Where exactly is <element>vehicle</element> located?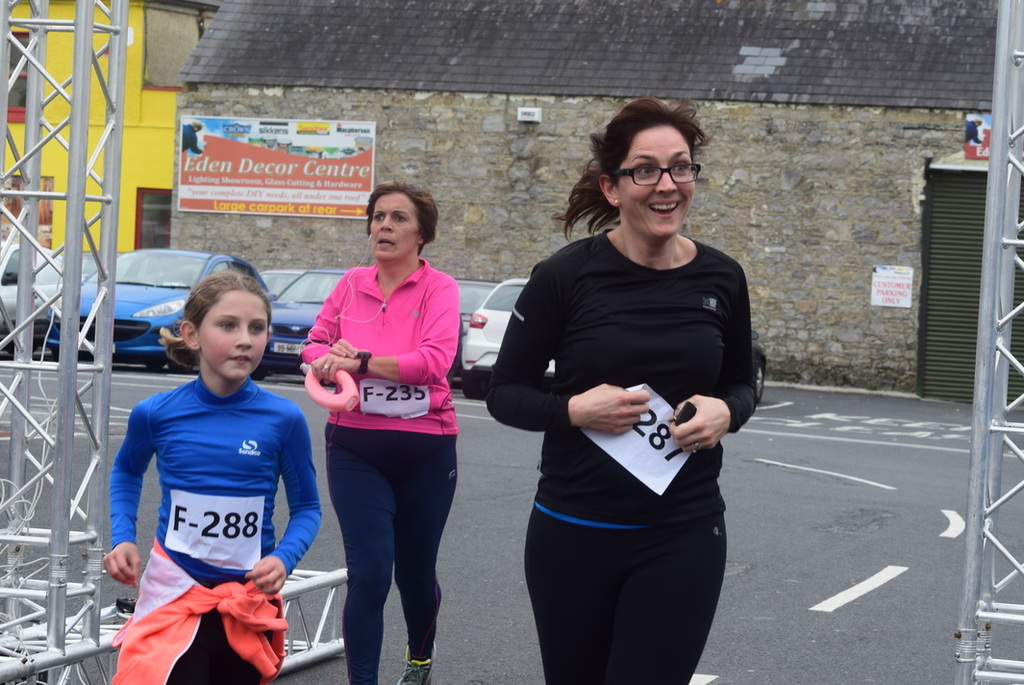
Its bounding box is bbox(0, 239, 71, 350).
